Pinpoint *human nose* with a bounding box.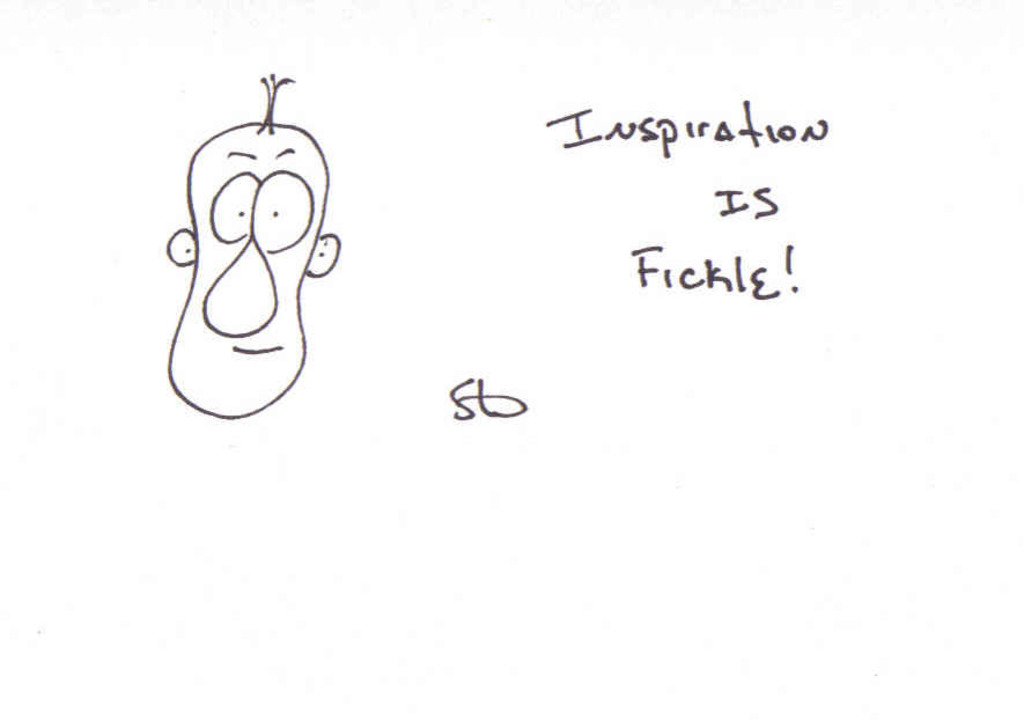
[198,236,279,335].
